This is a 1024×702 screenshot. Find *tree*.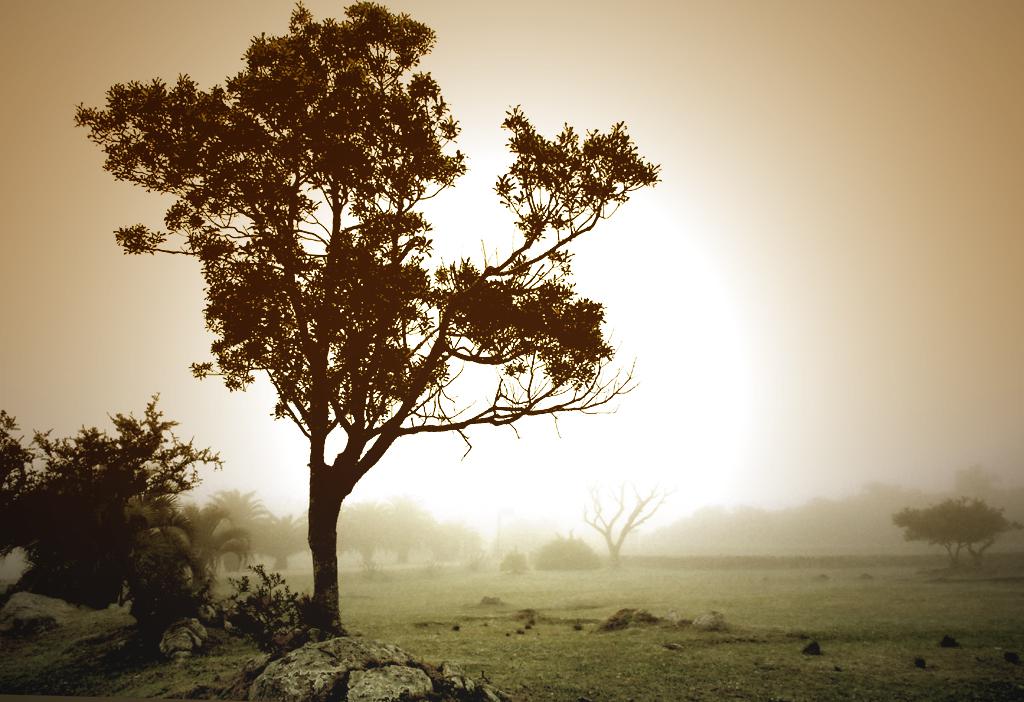
Bounding box: l=575, t=474, r=672, b=558.
